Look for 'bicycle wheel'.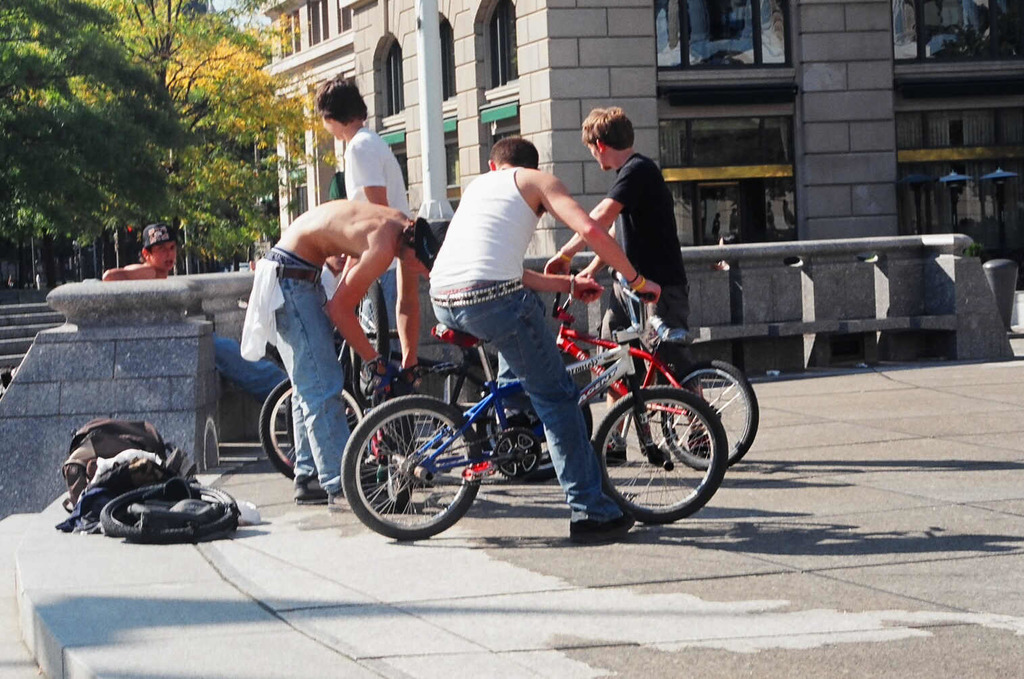
Found: 485:389:556:490.
